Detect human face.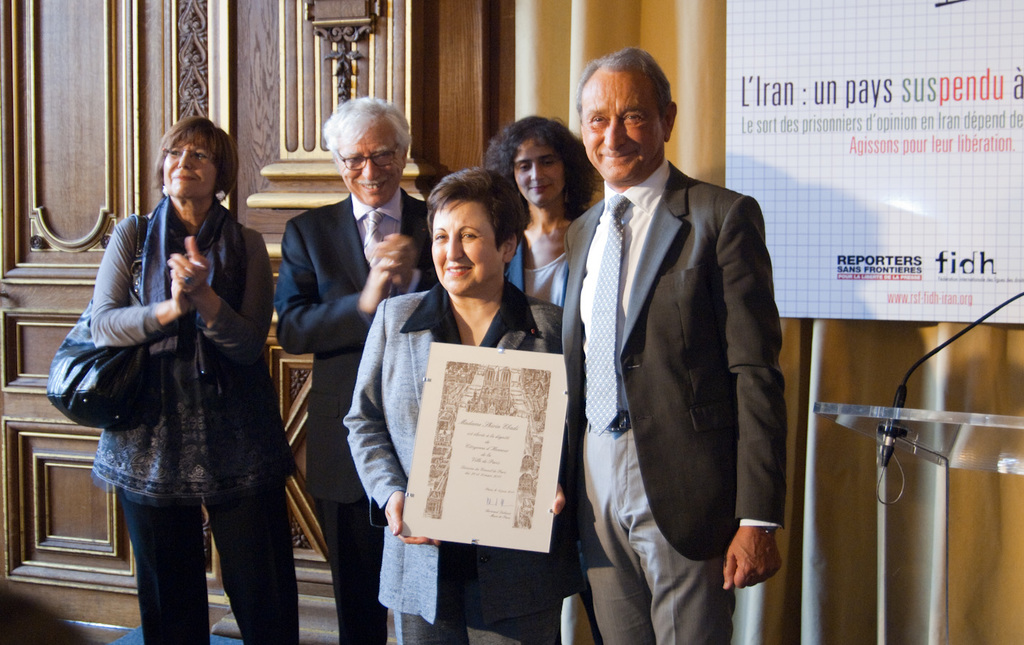
Detected at <bbox>516, 137, 559, 201</bbox>.
